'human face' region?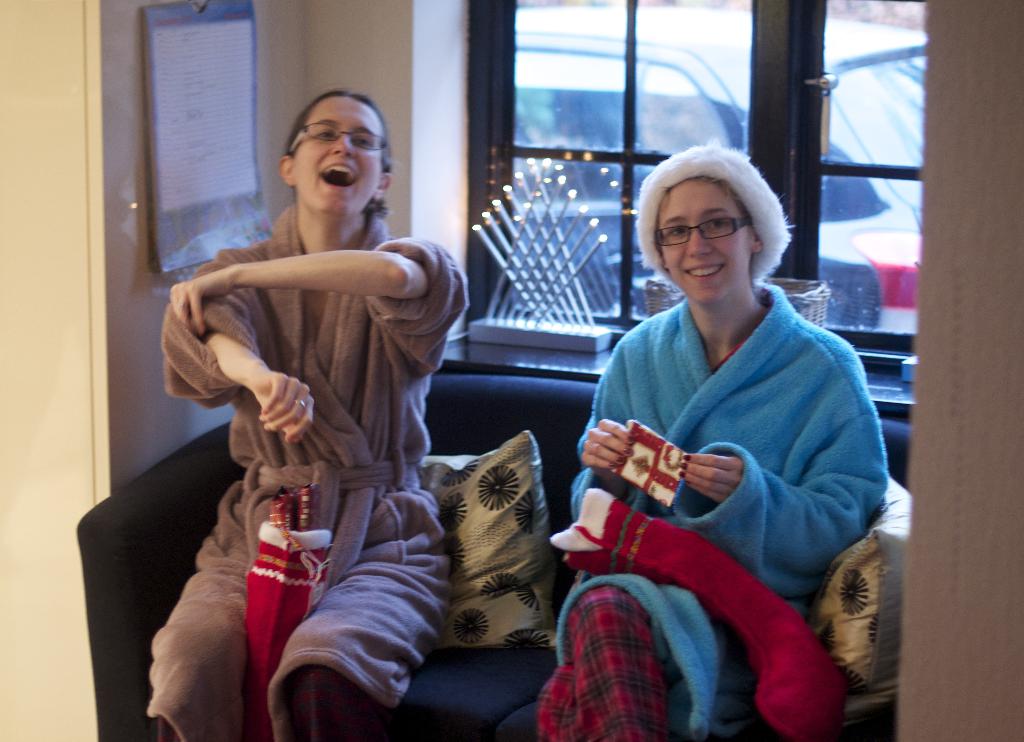
(left=661, top=180, right=751, bottom=305)
